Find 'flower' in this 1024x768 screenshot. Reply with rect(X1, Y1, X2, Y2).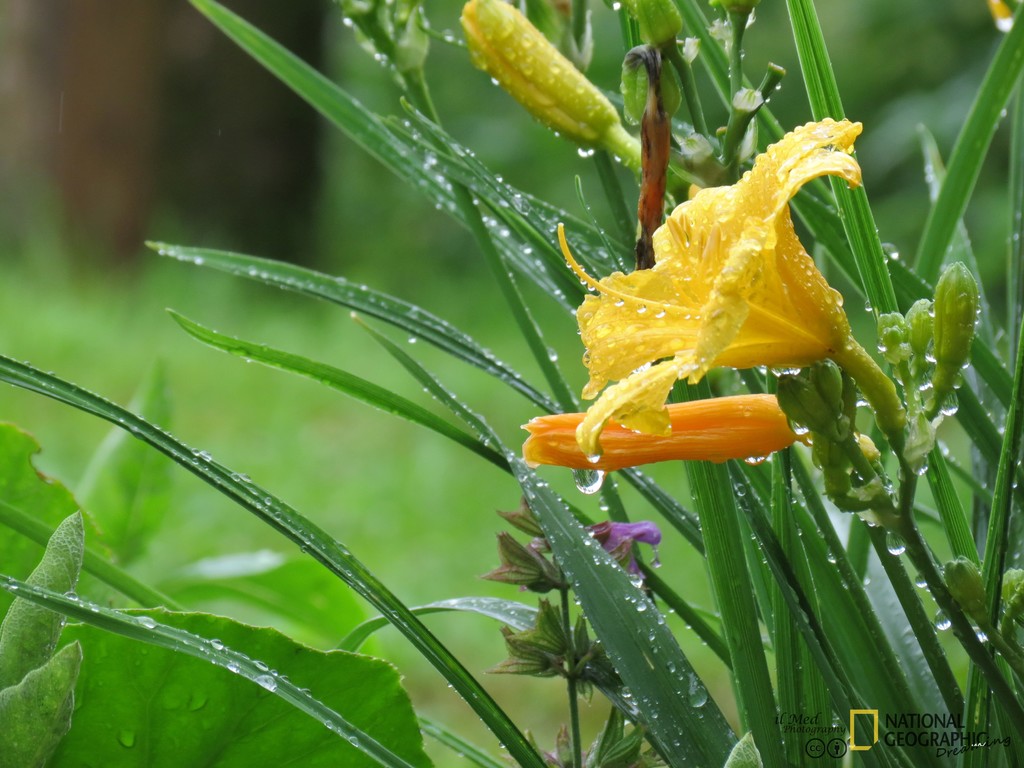
rect(551, 119, 866, 461).
